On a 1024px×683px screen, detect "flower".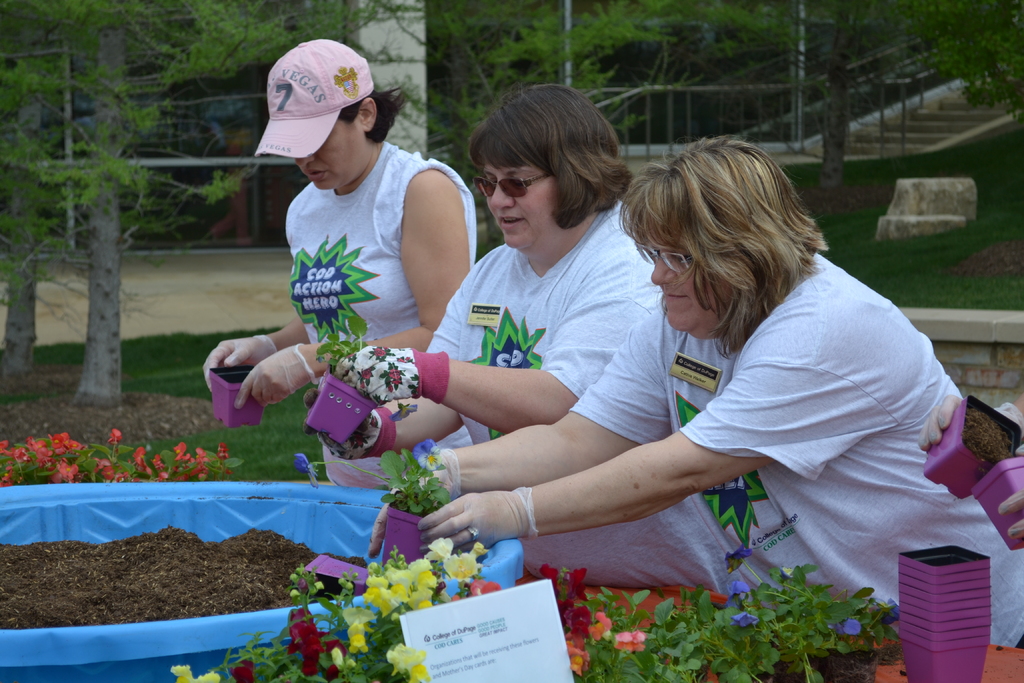
(413, 448, 437, 469).
